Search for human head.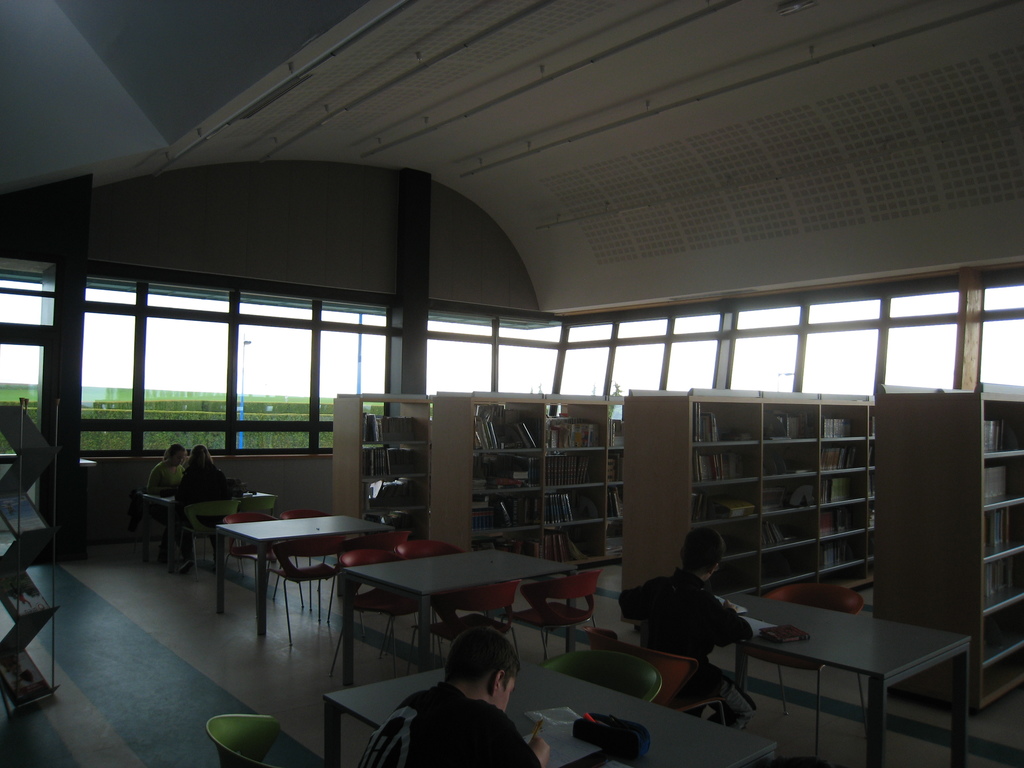
Found at (191,442,212,467).
